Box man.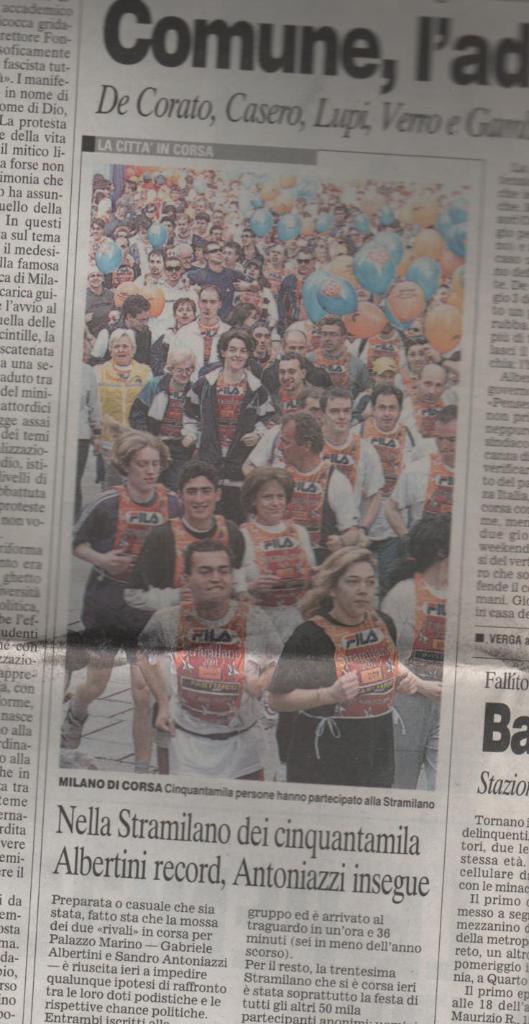
x1=184 y1=240 x2=240 y2=305.
